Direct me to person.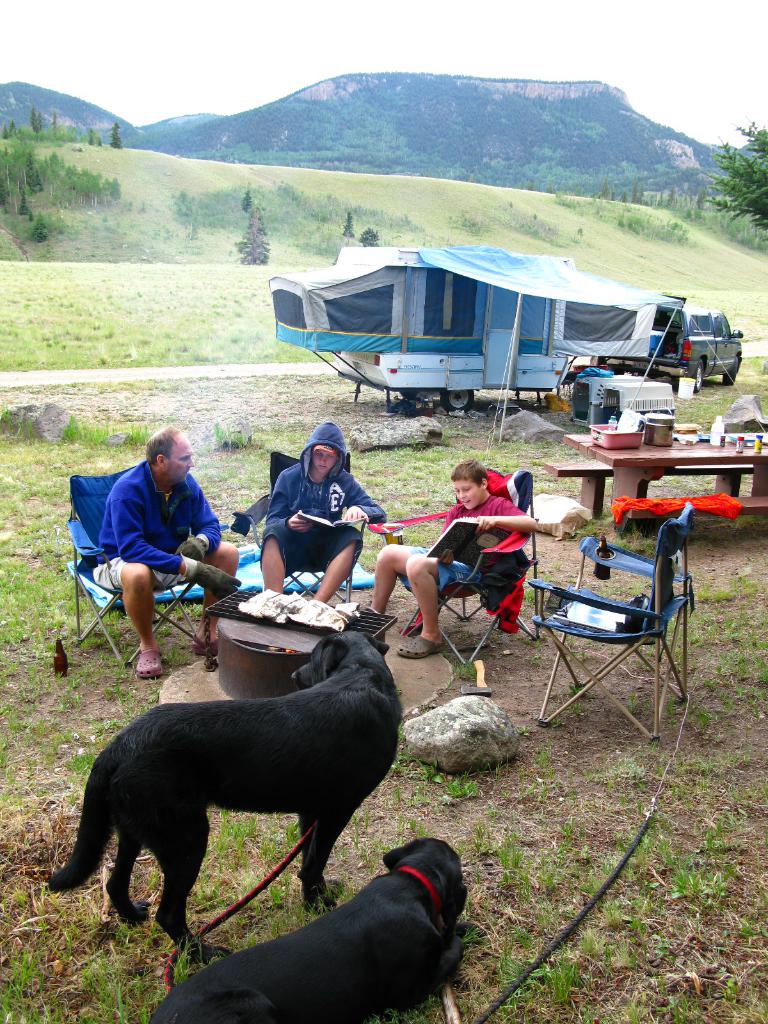
Direction: 372, 458, 537, 659.
